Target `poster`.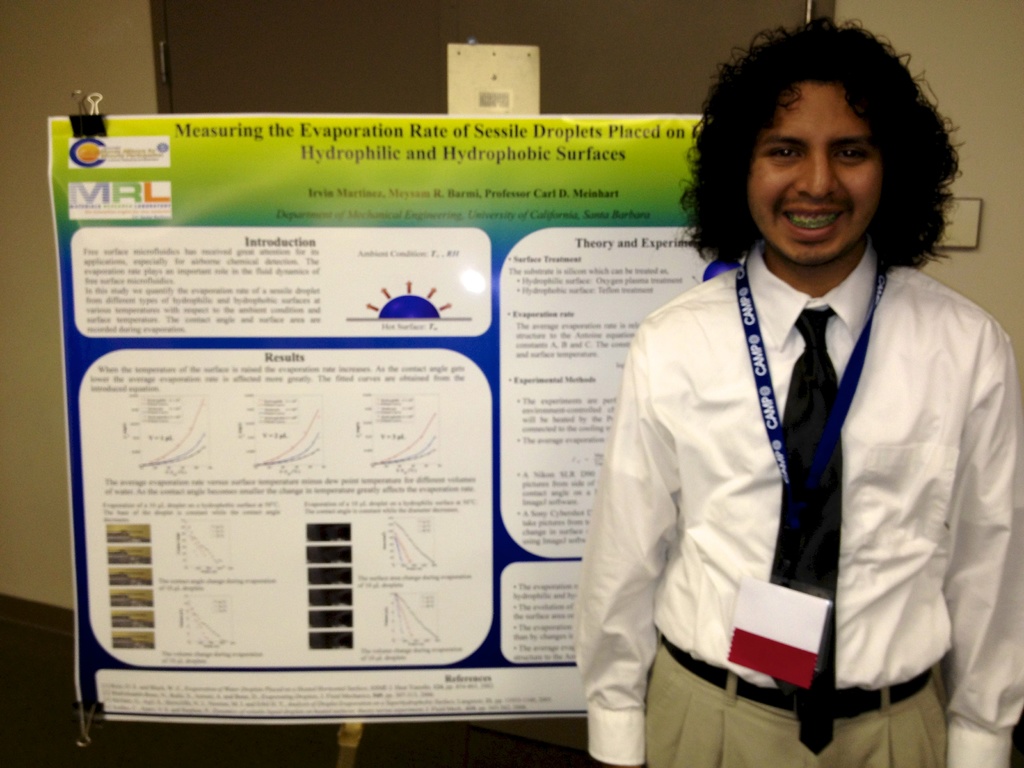
Target region: box(47, 111, 732, 725).
